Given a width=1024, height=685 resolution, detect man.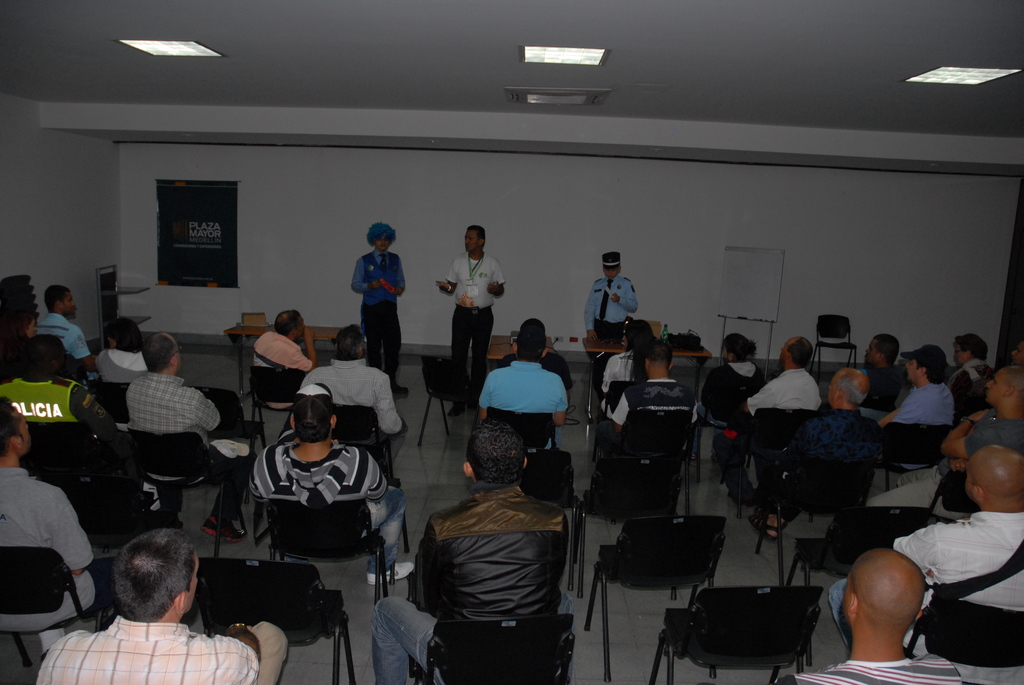
box=[430, 221, 510, 418].
